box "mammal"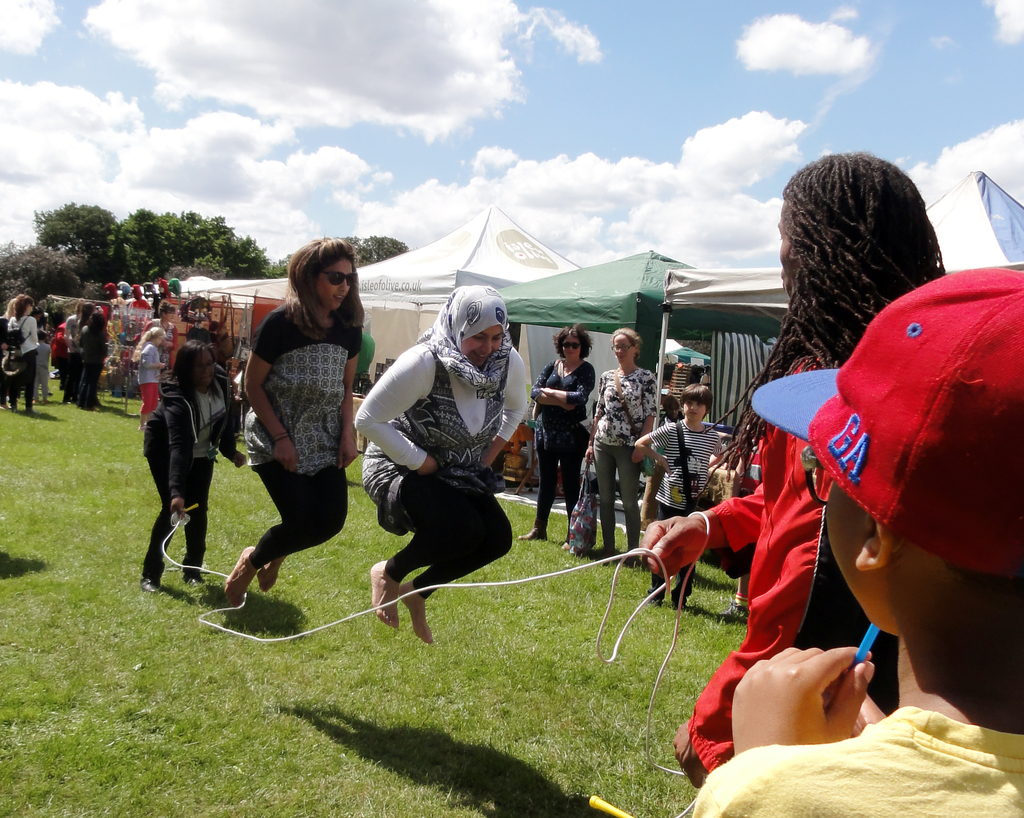
(7, 293, 41, 410)
